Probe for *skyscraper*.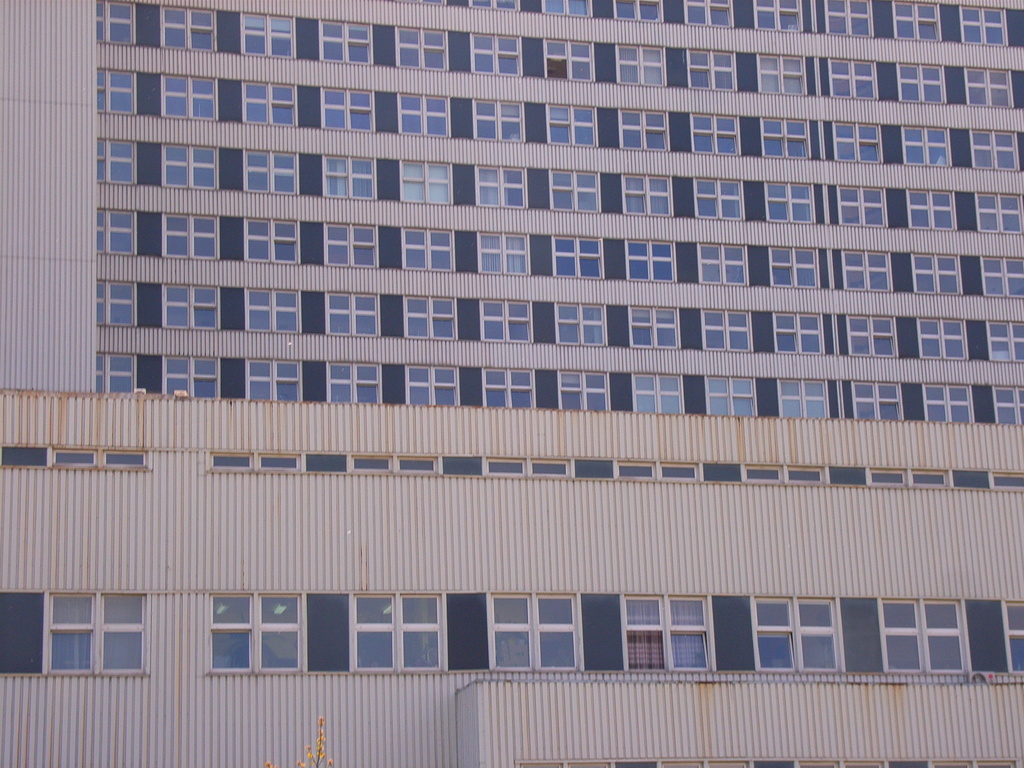
Probe result: <bbox>0, 0, 1023, 767</bbox>.
